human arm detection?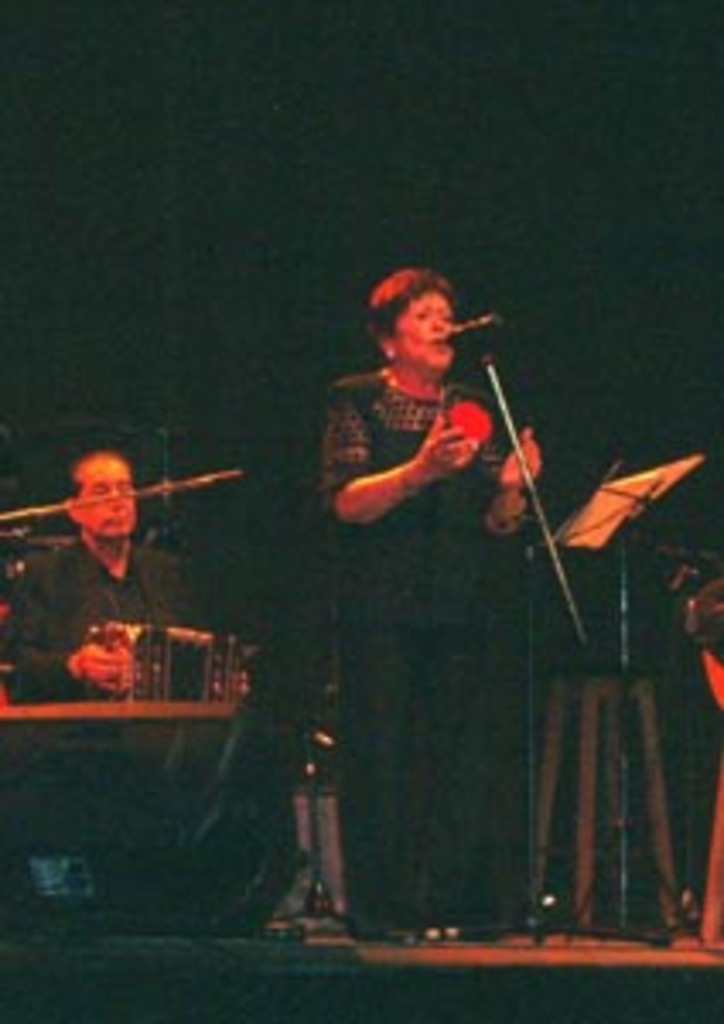
x1=464, y1=427, x2=546, y2=553
